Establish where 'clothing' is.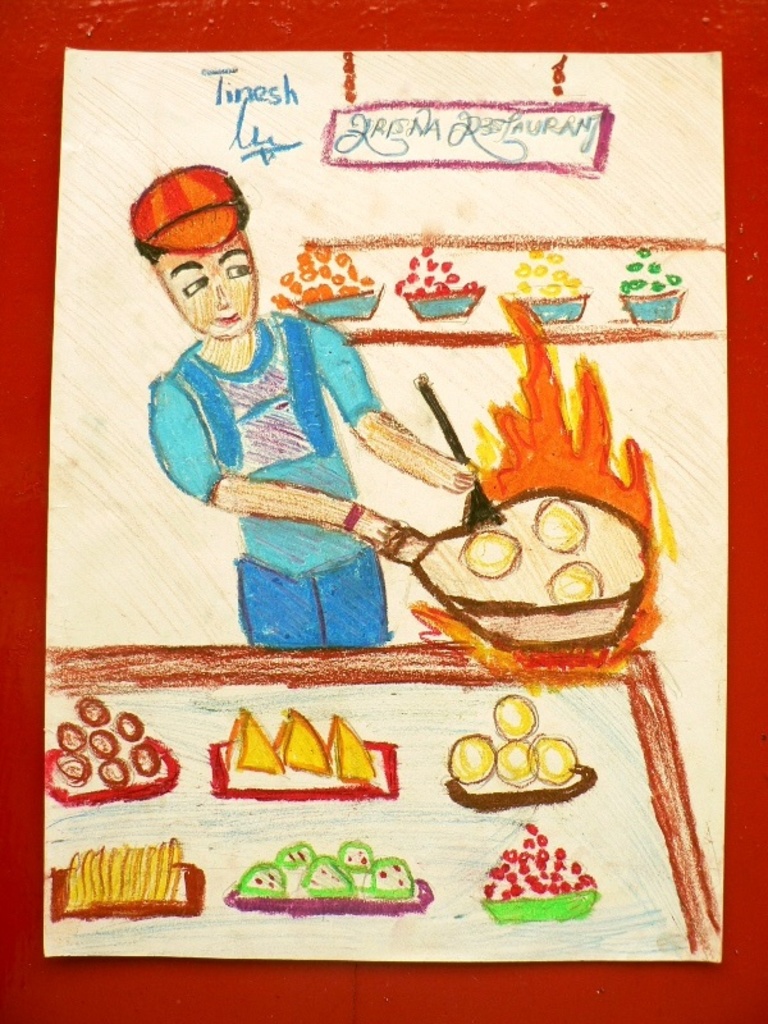
Established at [x1=133, y1=271, x2=429, y2=634].
